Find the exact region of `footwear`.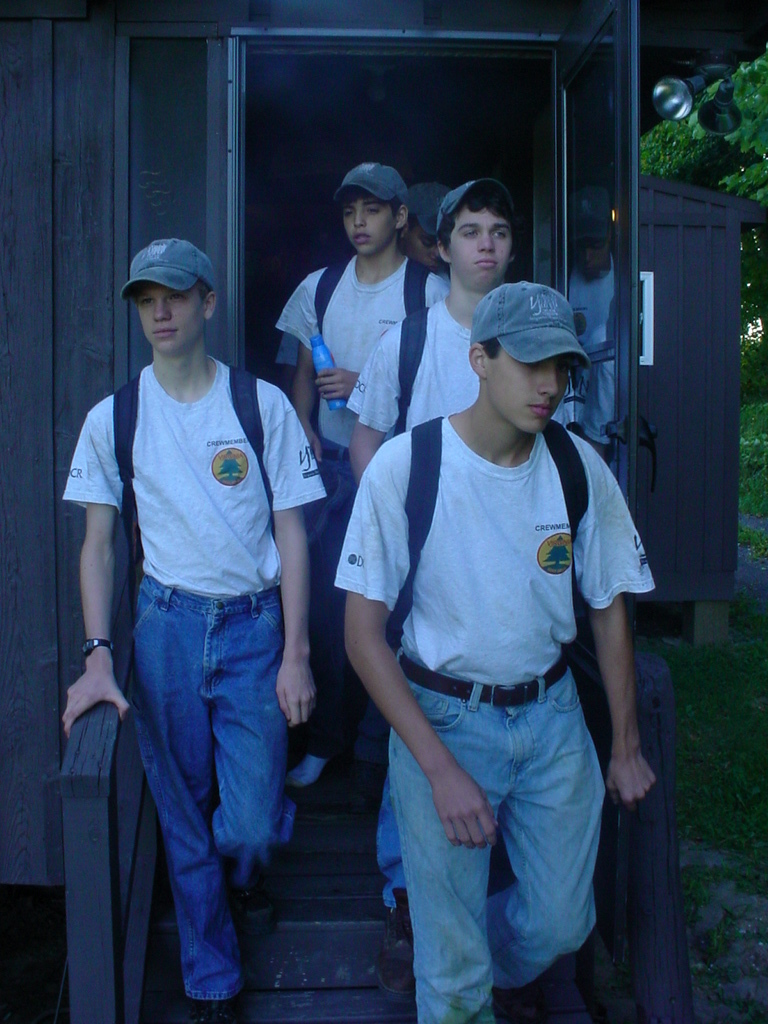
Exact region: (196, 994, 233, 1023).
